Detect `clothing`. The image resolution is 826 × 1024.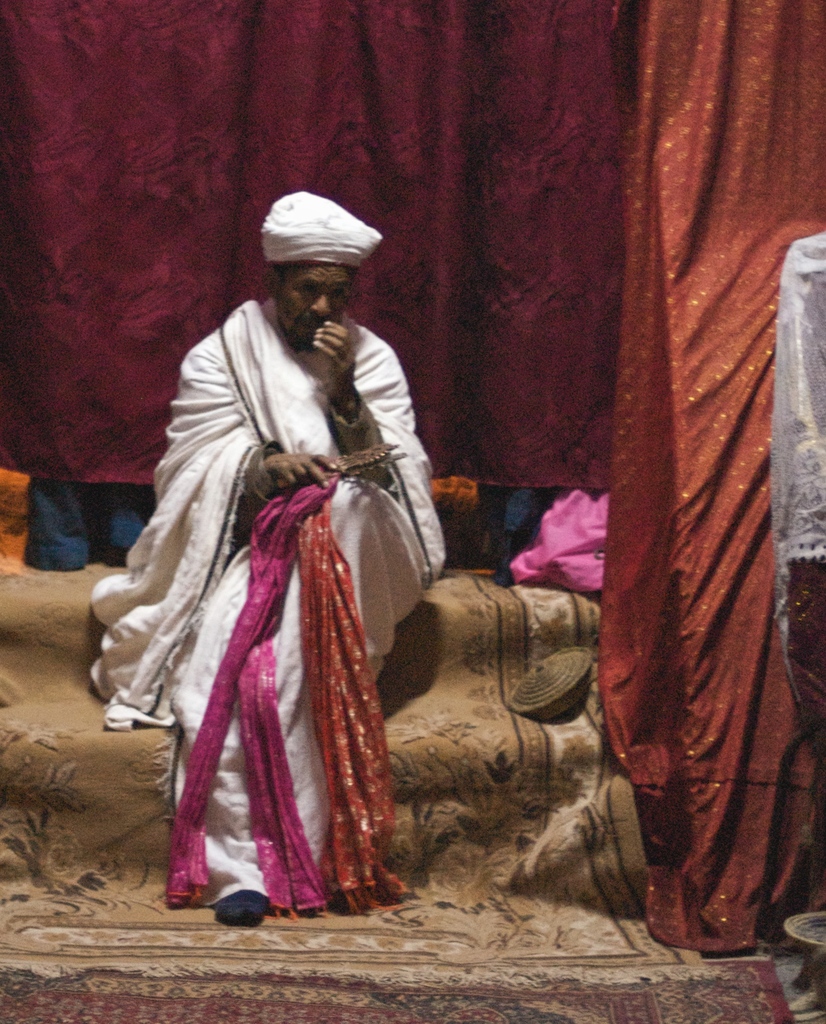
(x1=134, y1=263, x2=454, y2=940).
